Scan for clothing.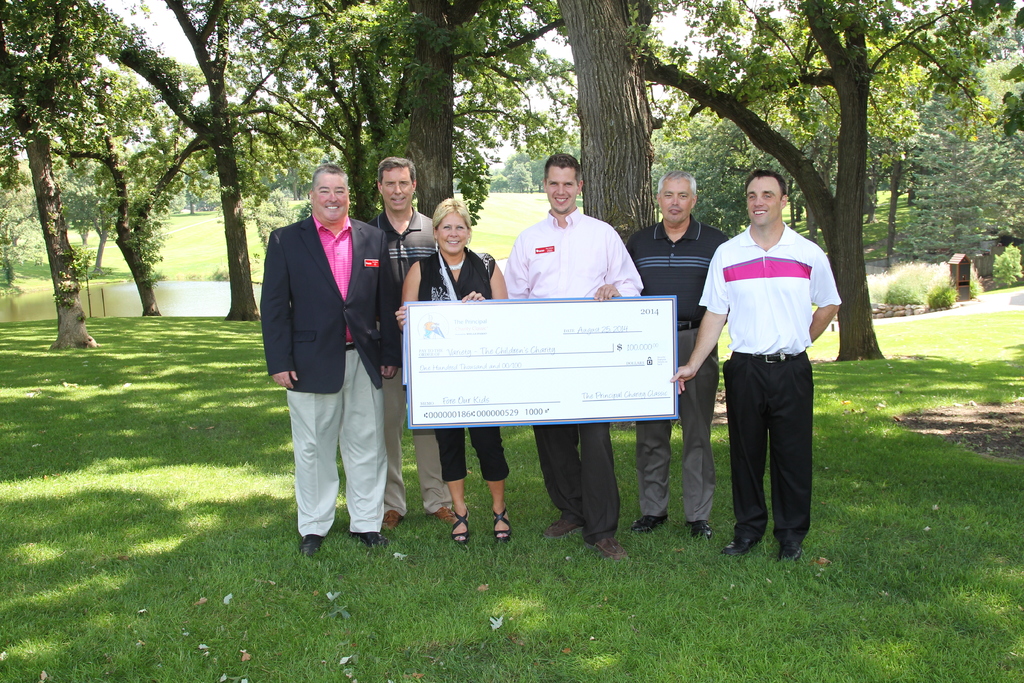
Scan result: select_region(368, 202, 457, 514).
